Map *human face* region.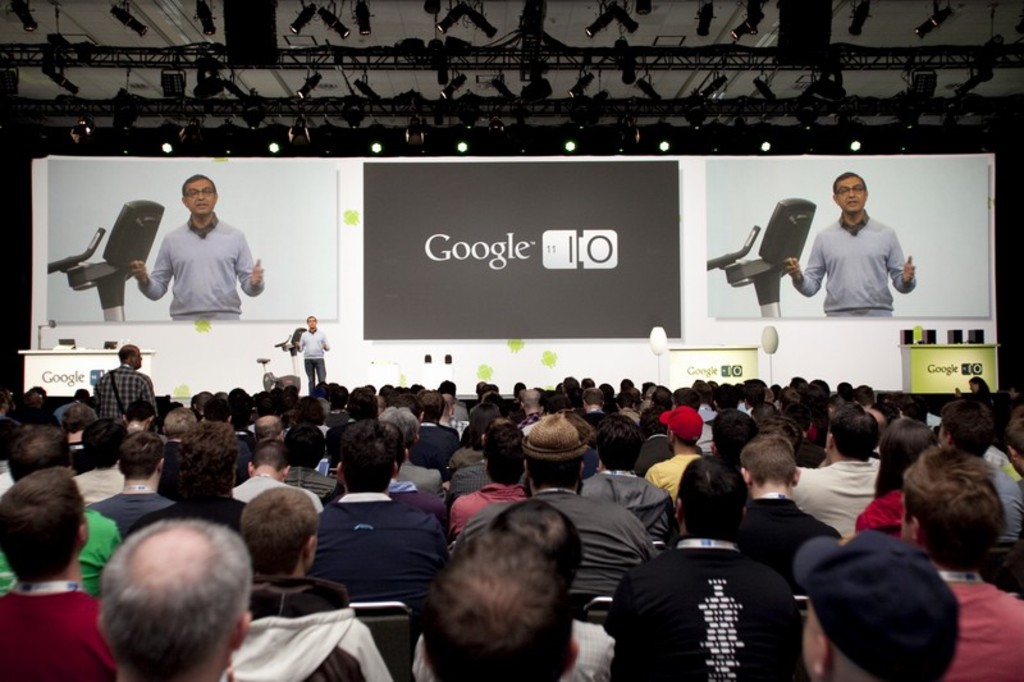
Mapped to box(836, 175, 865, 212).
